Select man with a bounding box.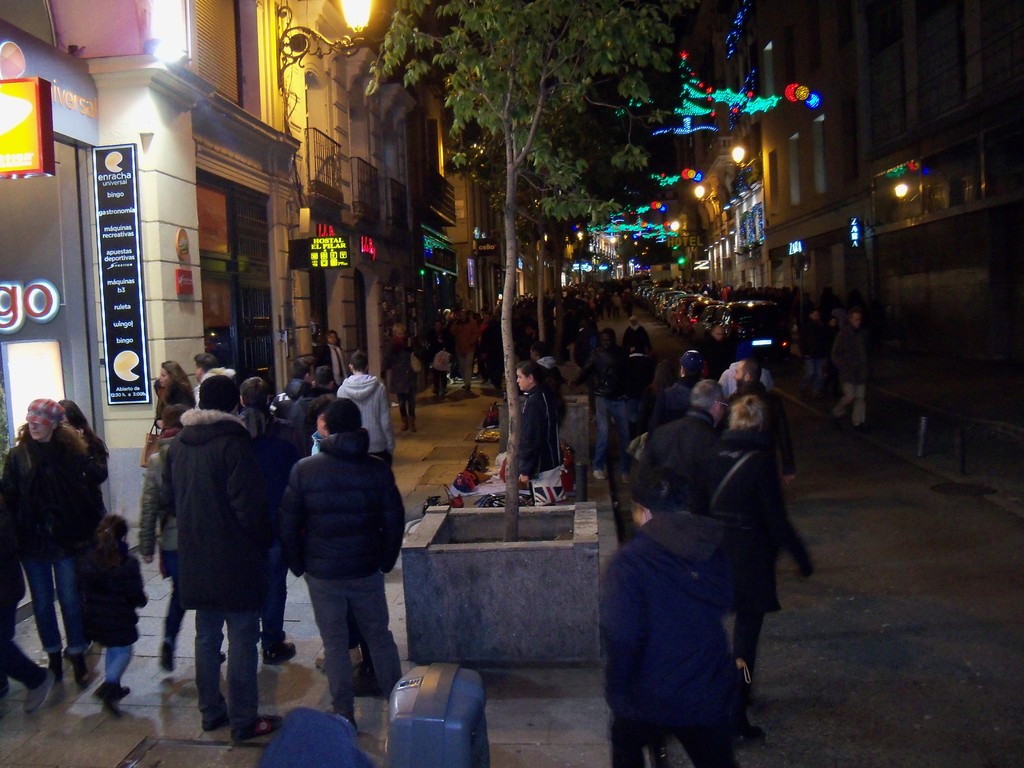
[x1=260, y1=388, x2=402, y2=726].
